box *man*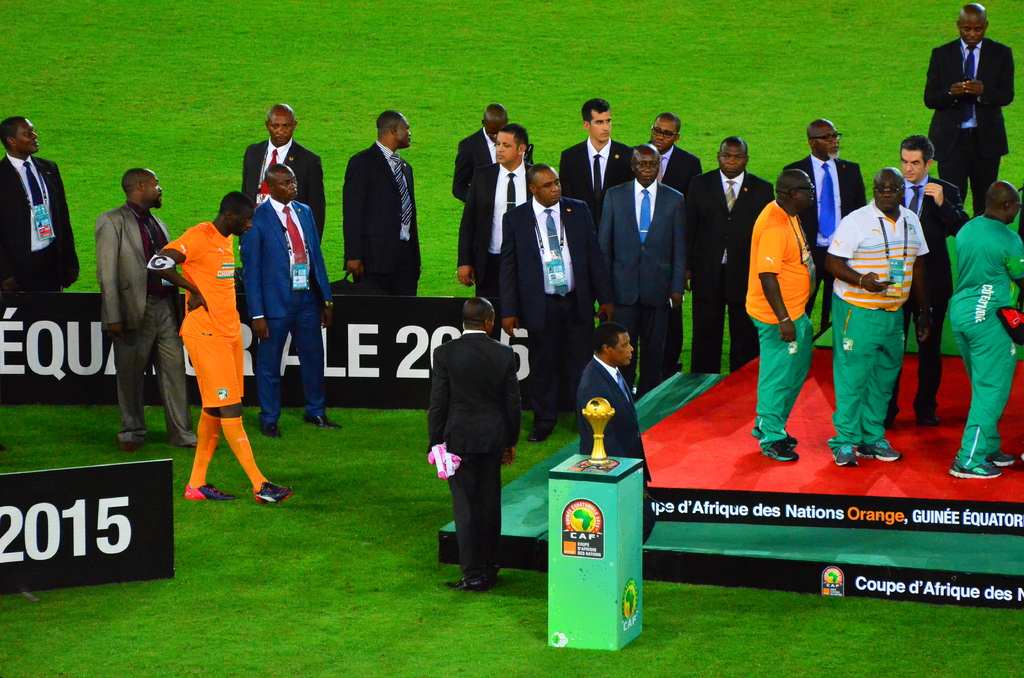
rect(637, 109, 701, 209)
